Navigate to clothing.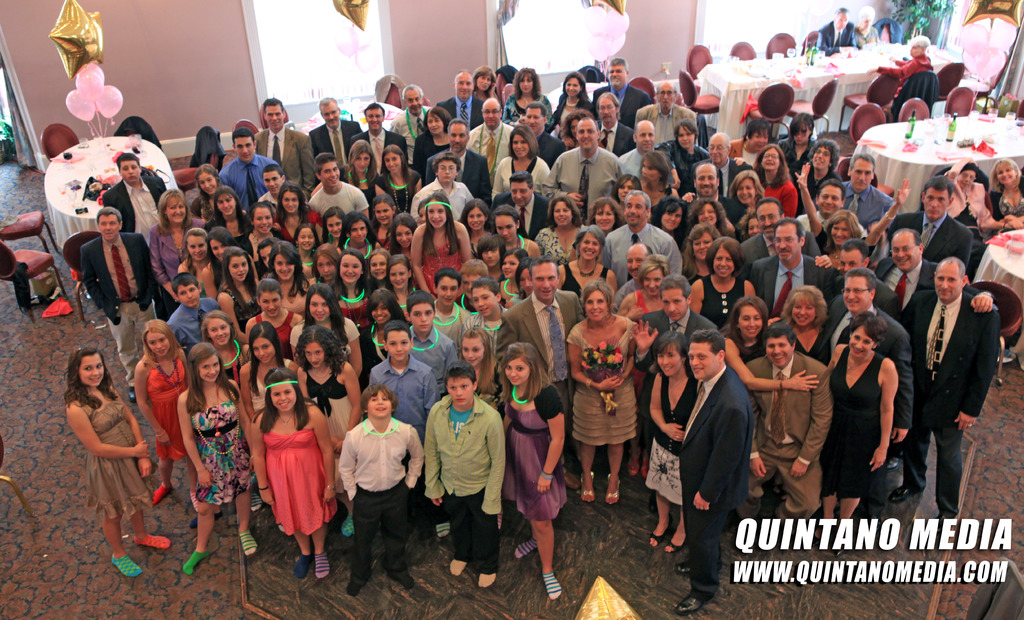
Navigation target: (x1=589, y1=119, x2=640, y2=156).
